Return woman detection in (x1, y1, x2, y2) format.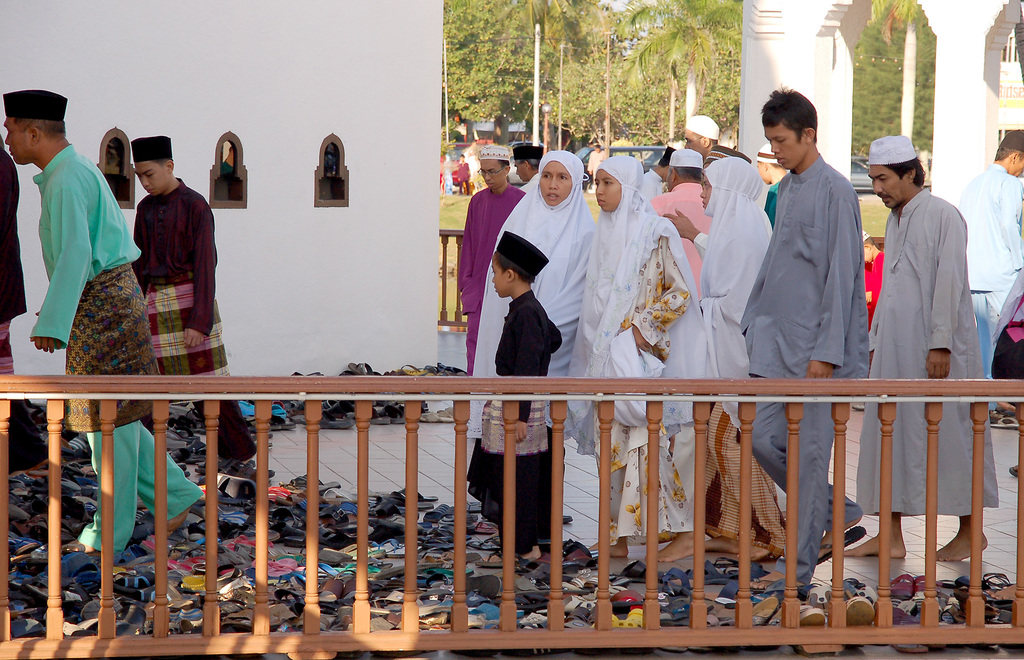
(570, 151, 703, 563).
